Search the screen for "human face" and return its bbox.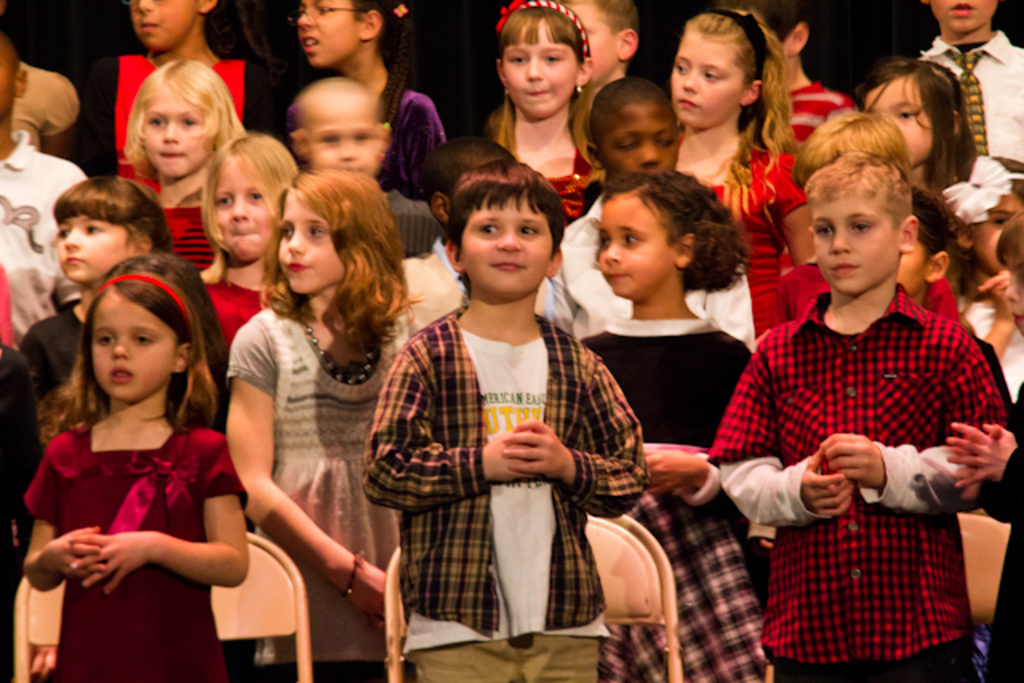
Found: (left=504, top=26, right=576, bottom=114).
